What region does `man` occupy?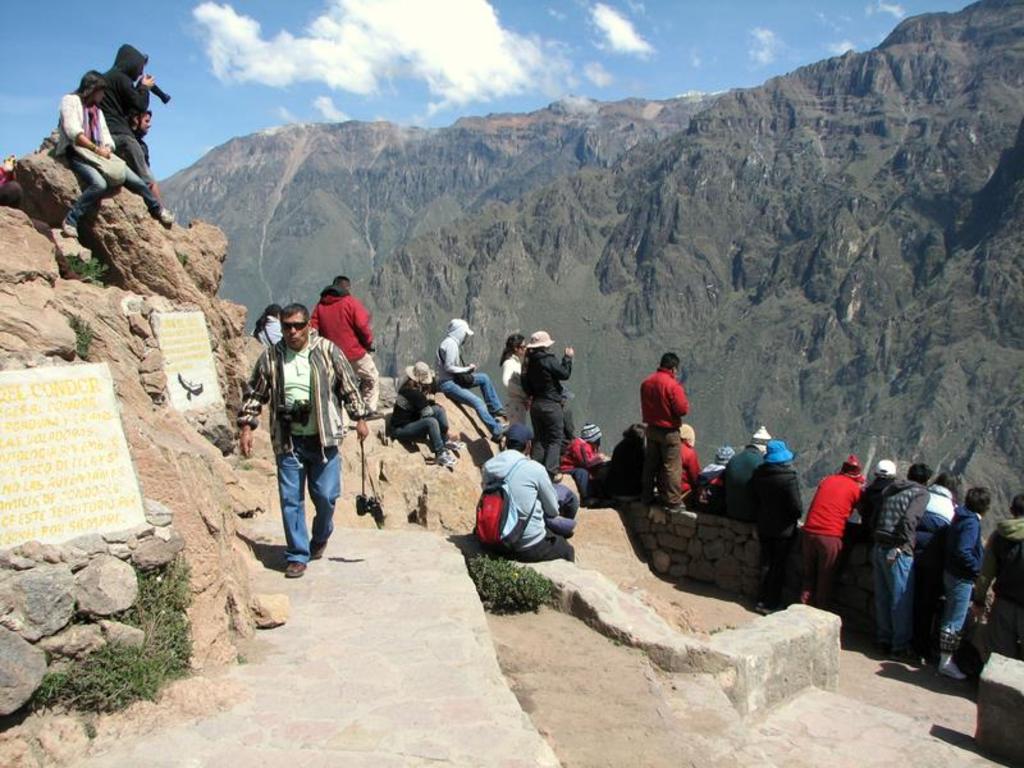
<box>721,425,768,521</box>.
